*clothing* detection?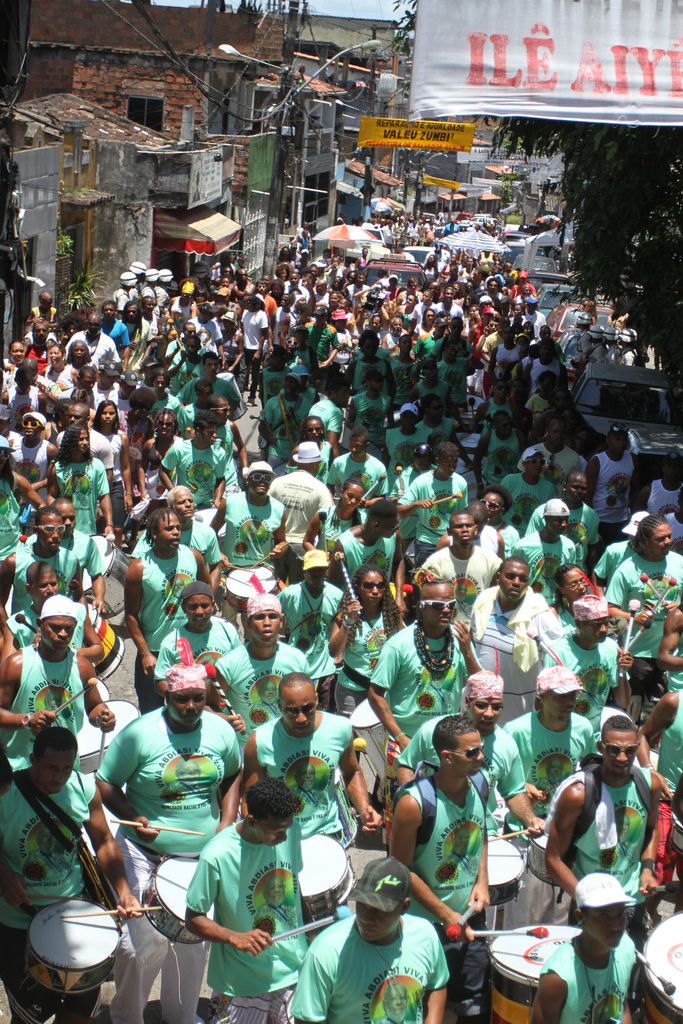
(x1=520, y1=436, x2=575, y2=490)
